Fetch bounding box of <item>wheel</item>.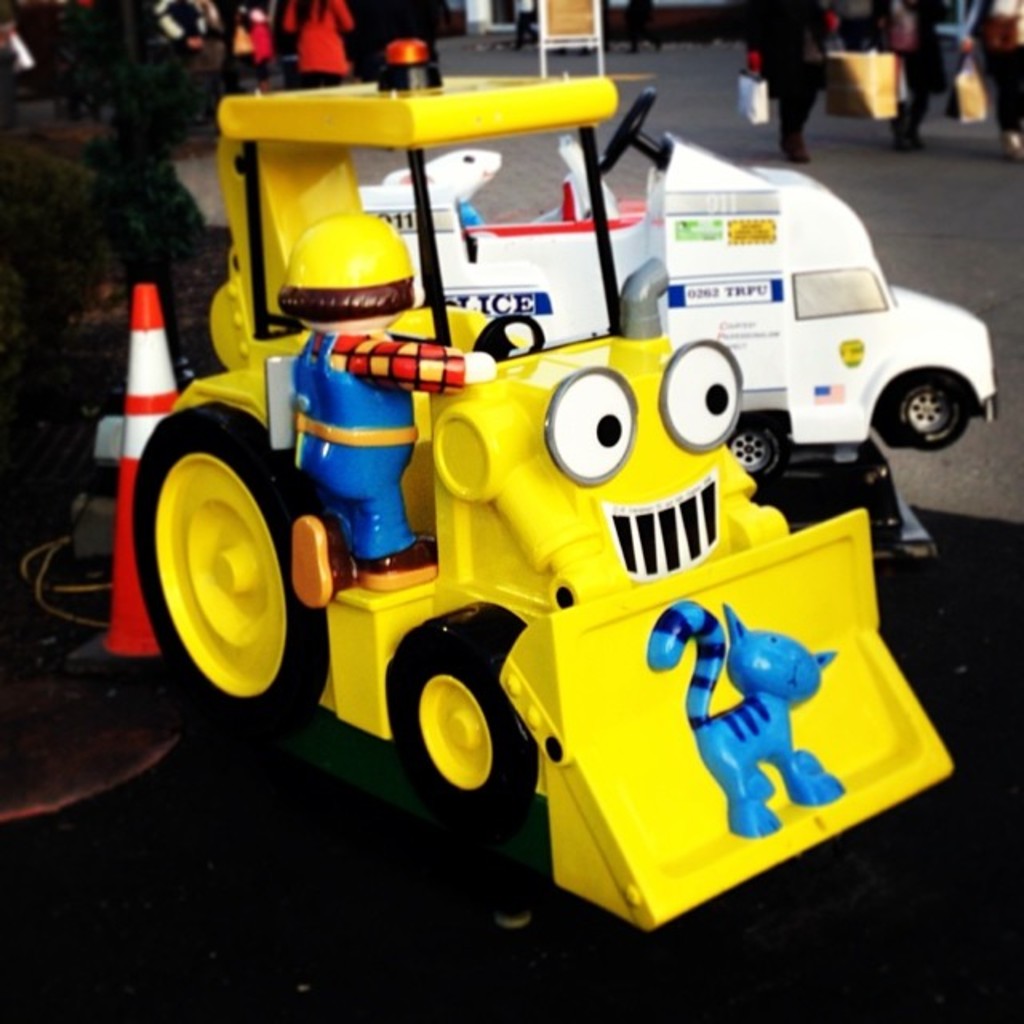
Bbox: {"x1": 594, "y1": 86, "x2": 661, "y2": 174}.
